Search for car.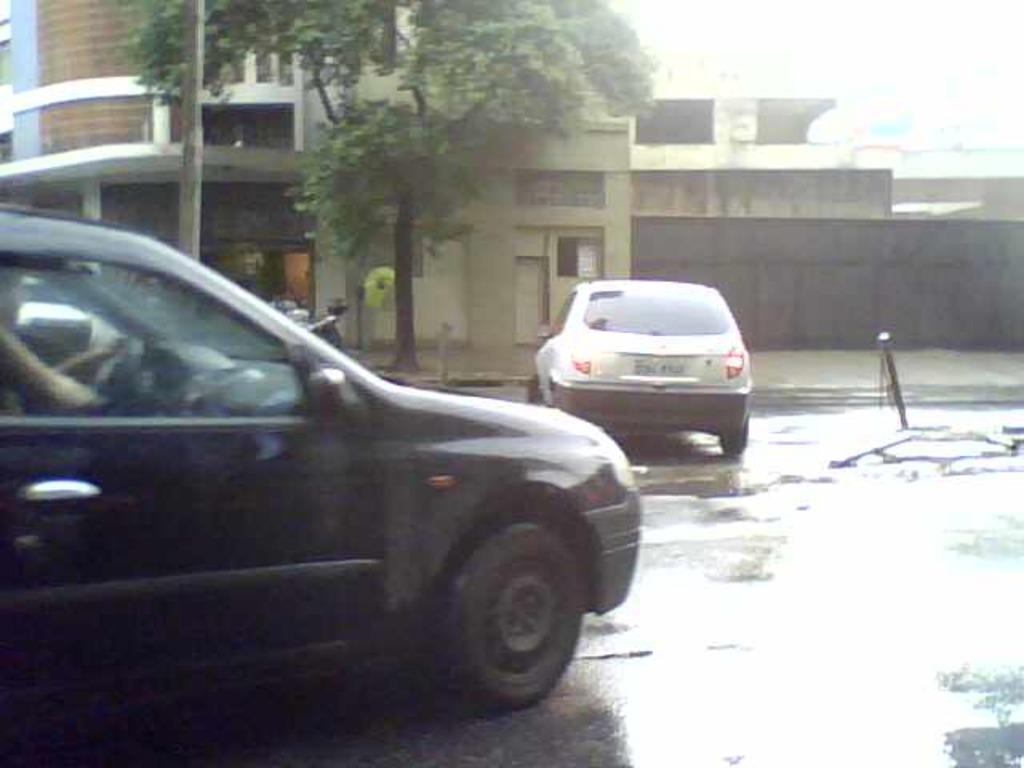
Found at detection(531, 282, 746, 458).
